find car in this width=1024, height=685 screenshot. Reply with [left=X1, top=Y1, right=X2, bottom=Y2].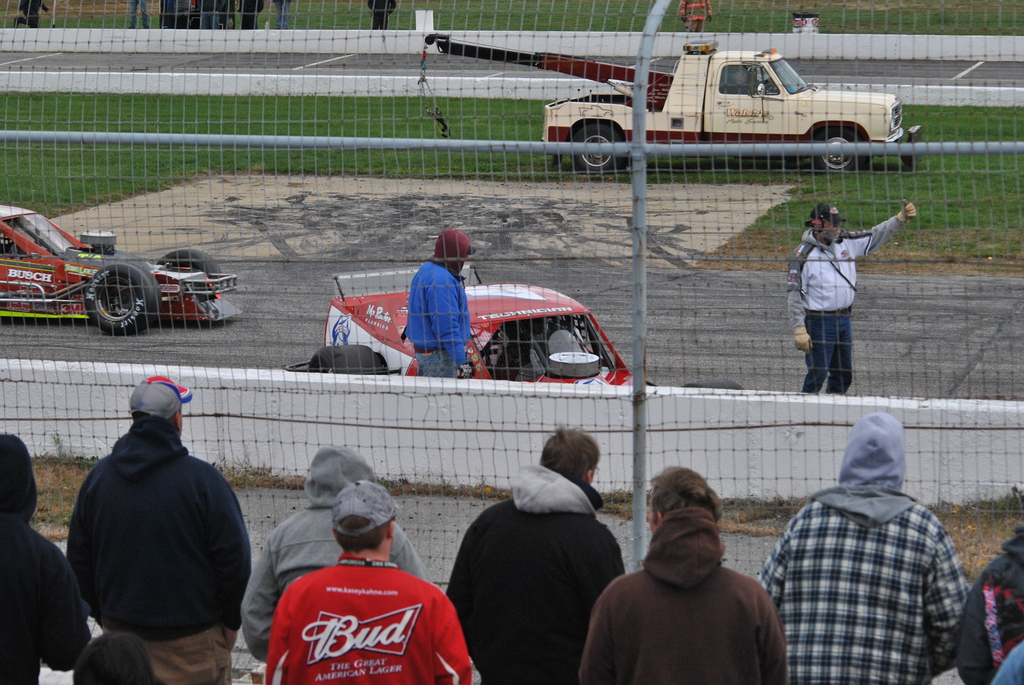
[left=283, top=266, right=749, bottom=391].
